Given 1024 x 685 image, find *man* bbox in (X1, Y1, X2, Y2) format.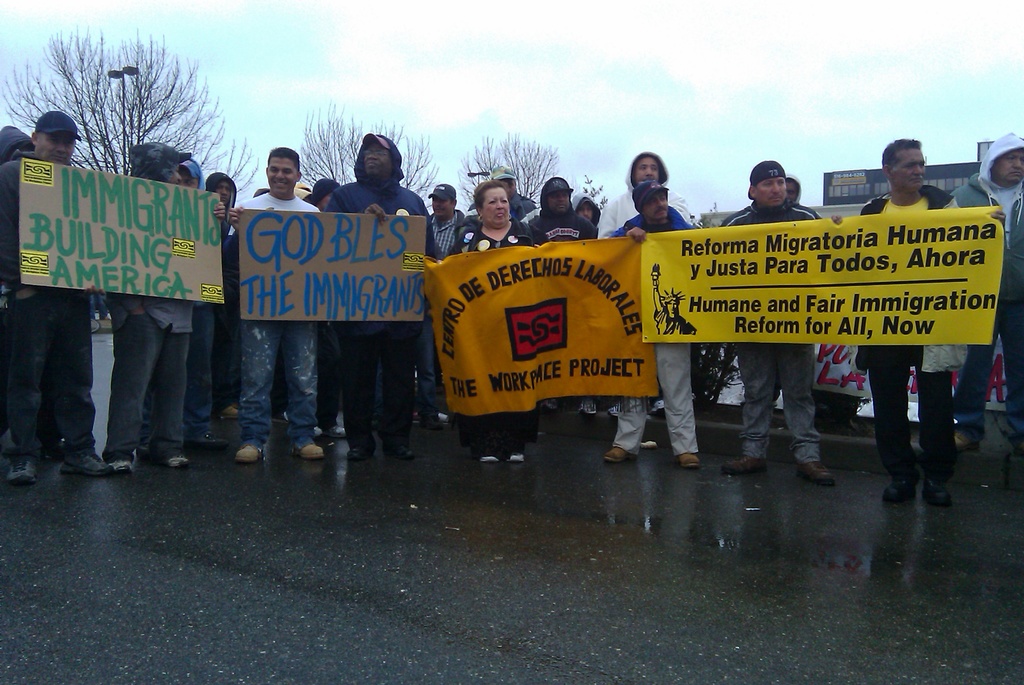
(423, 182, 468, 252).
